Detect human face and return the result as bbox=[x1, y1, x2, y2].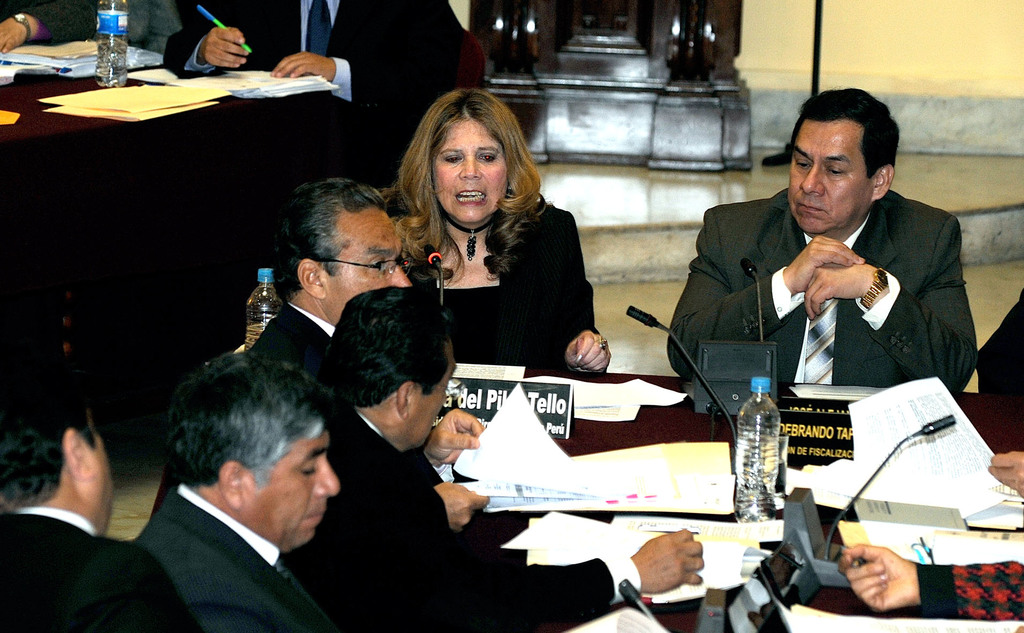
bbox=[323, 214, 415, 319].
